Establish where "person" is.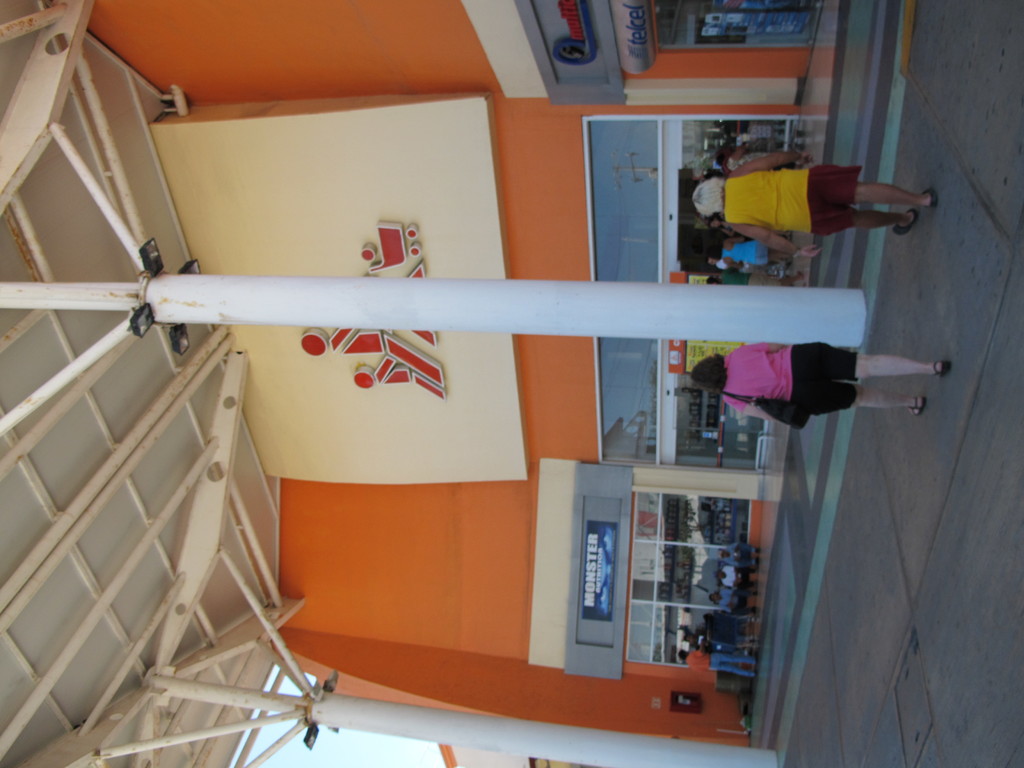
Established at x1=685, y1=132, x2=931, y2=287.
